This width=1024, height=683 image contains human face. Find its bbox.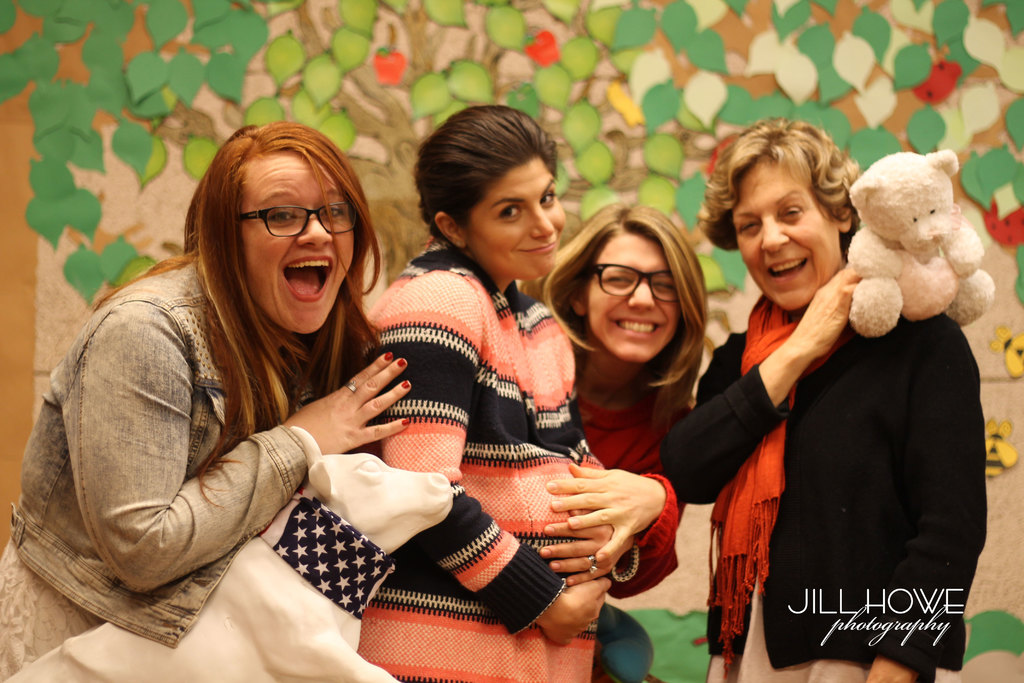
locate(732, 156, 835, 322).
